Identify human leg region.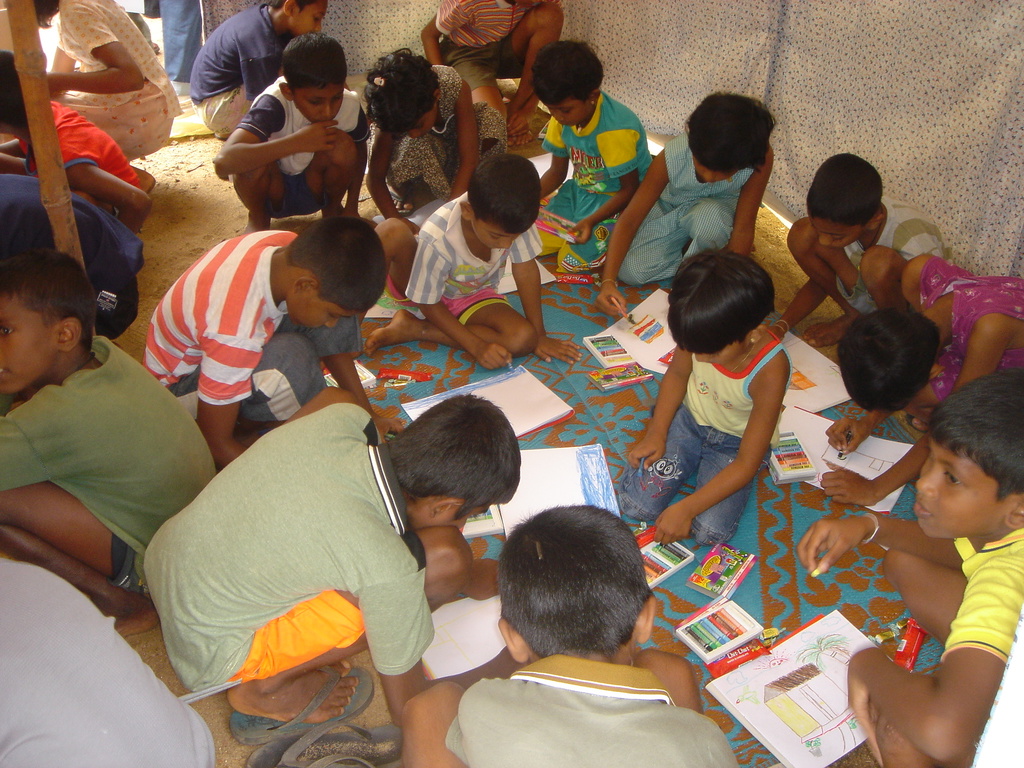
Region: 303 137 350 212.
